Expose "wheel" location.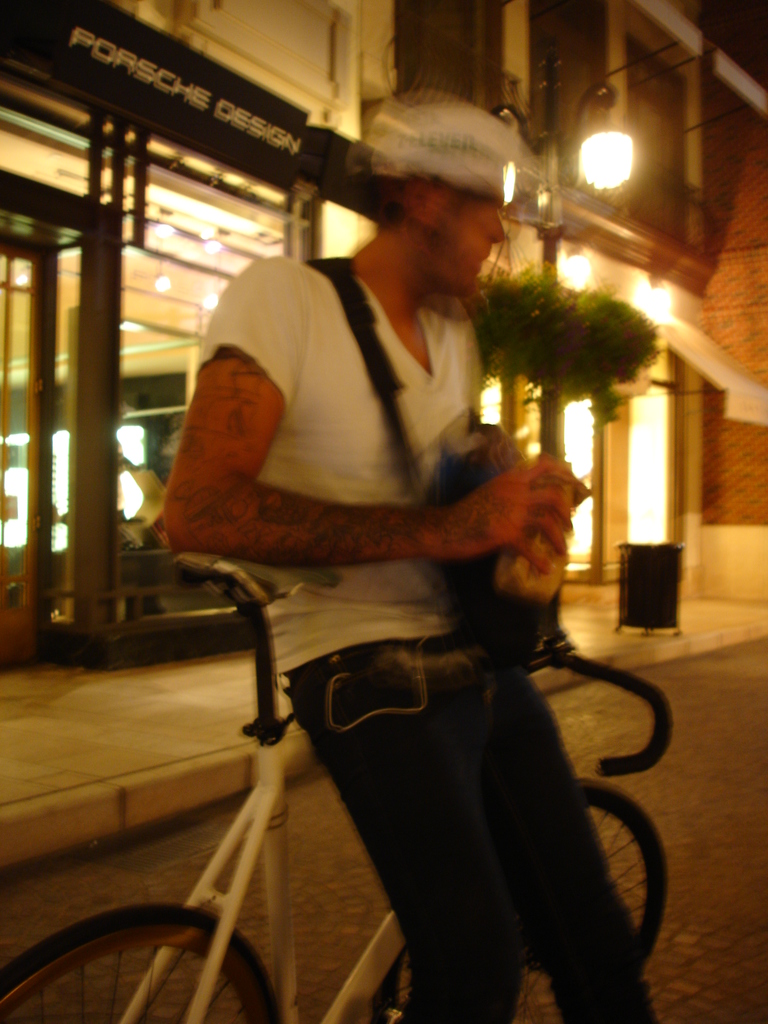
Exposed at [0,897,290,1023].
